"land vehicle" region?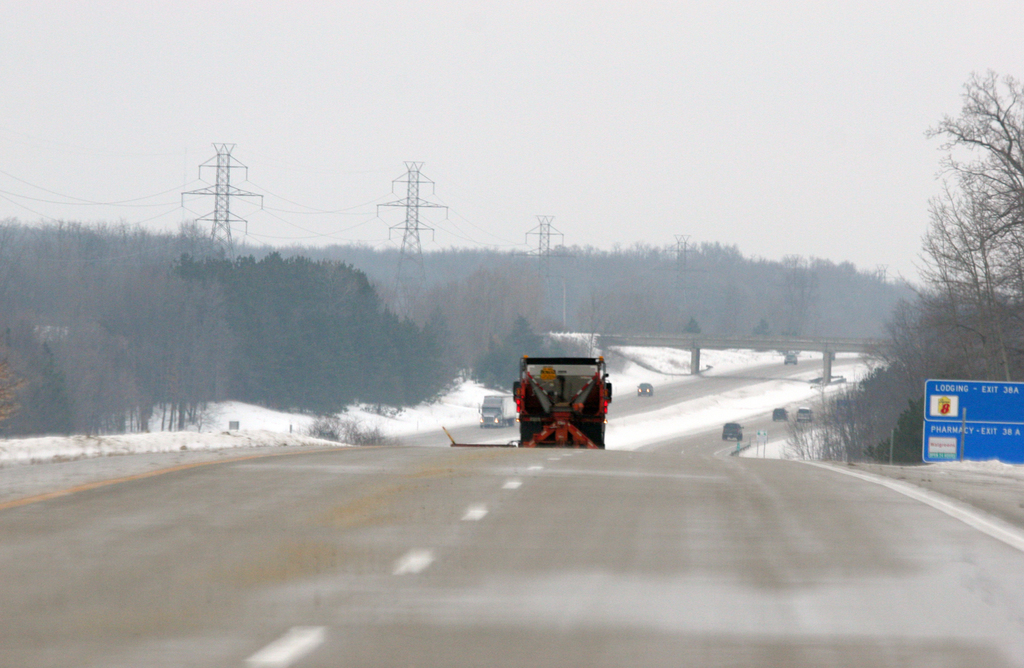
(724, 421, 744, 439)
